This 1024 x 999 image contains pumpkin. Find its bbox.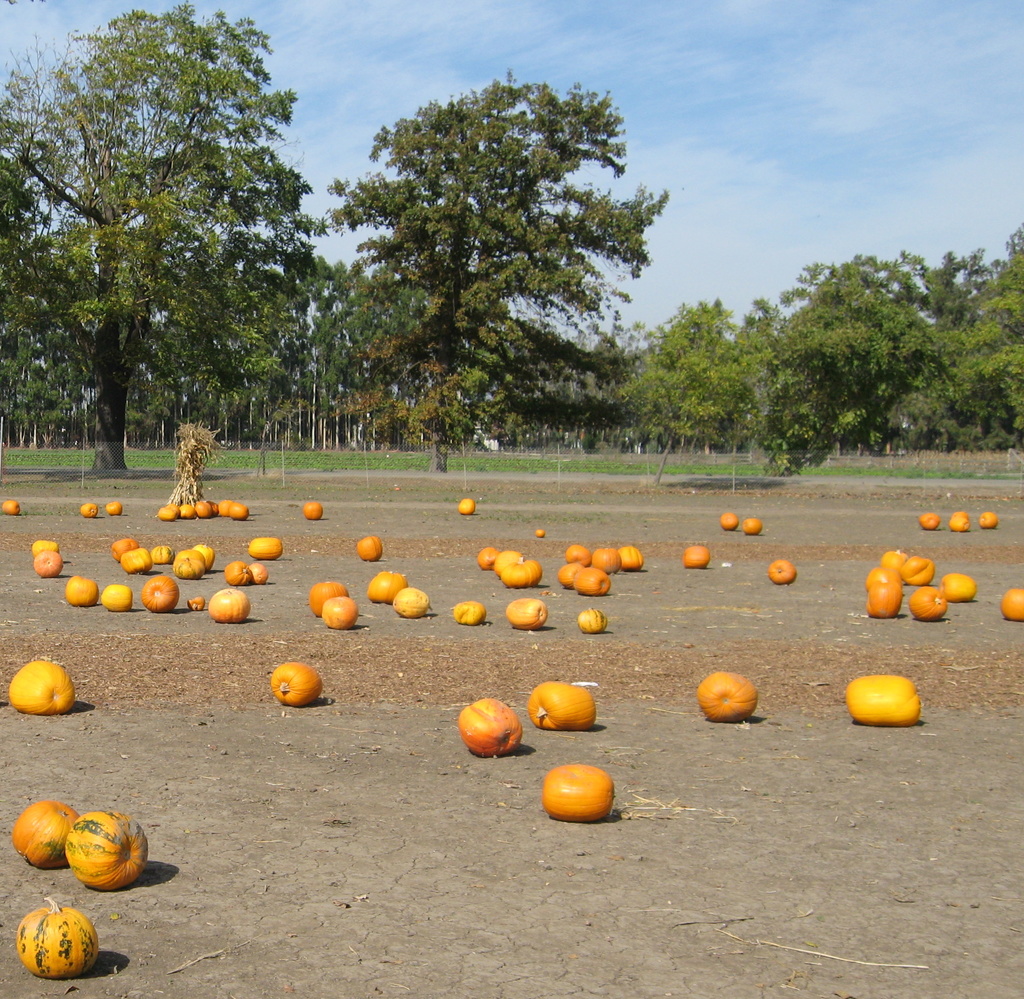
[690, 671, 768, 726].
